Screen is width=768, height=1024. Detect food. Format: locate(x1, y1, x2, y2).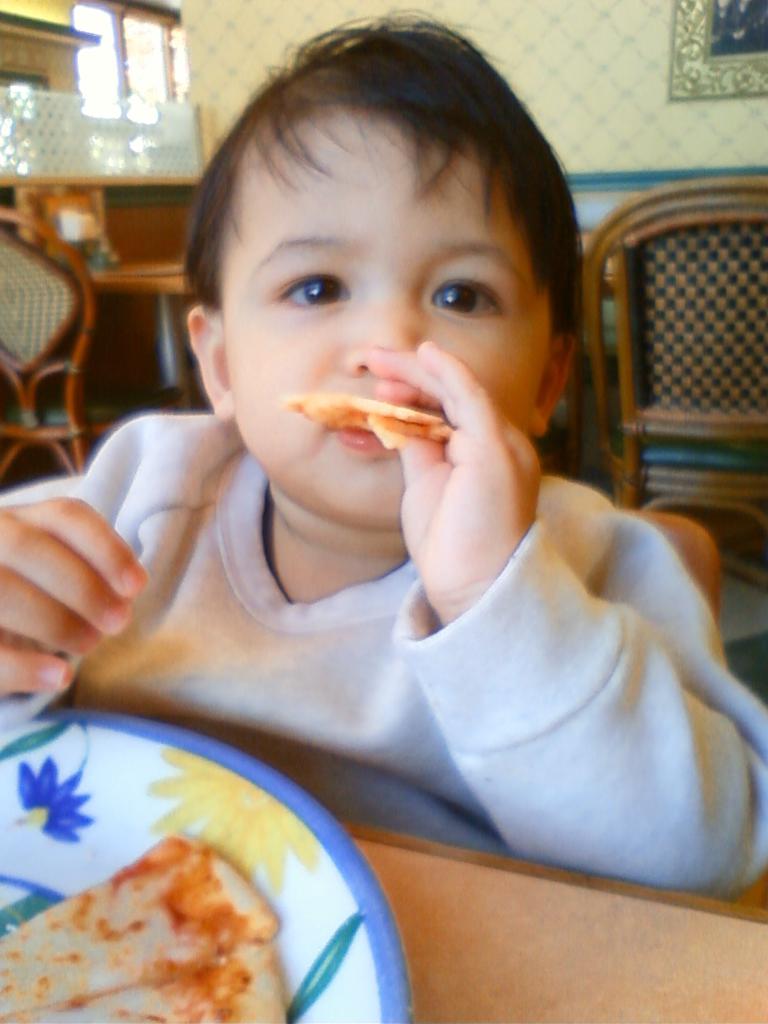
locate(20, 820, 284, 1023).
